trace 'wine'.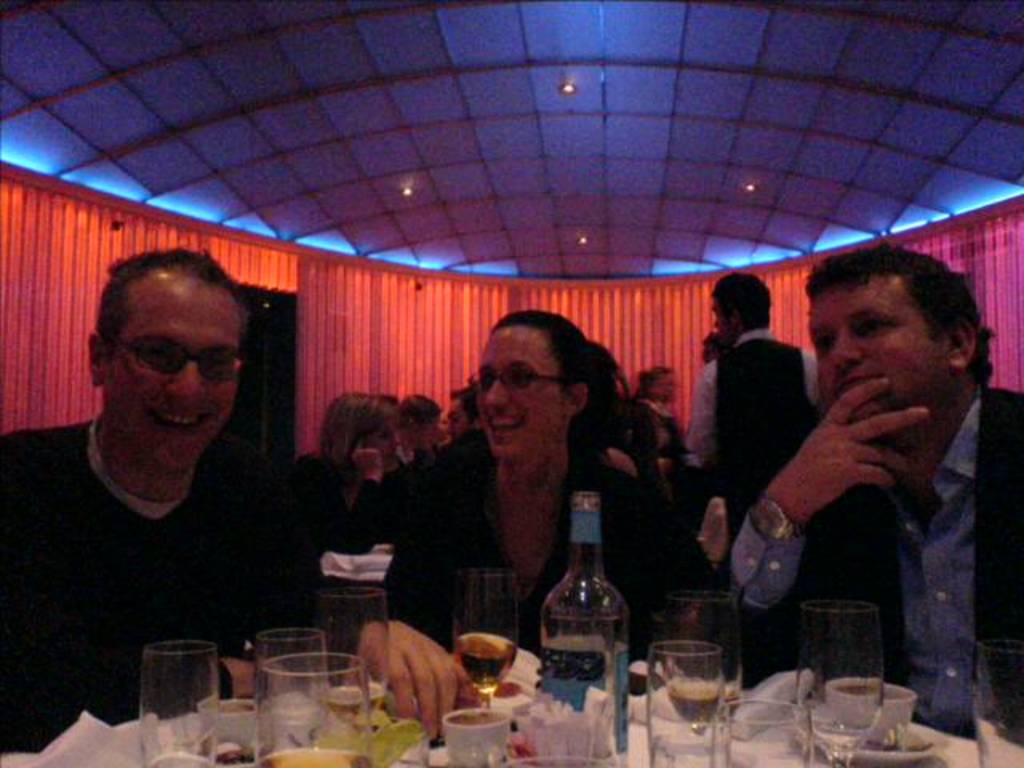
Traced to [x1=456, y1=640, x2=517, y2=699].
